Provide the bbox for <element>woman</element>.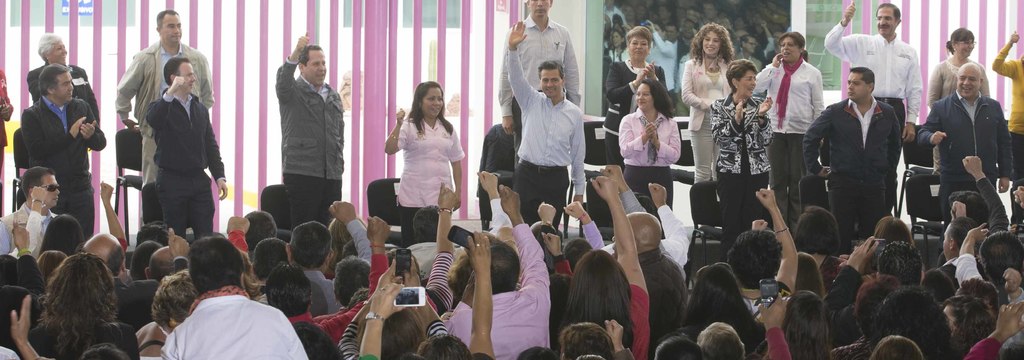
(35,251,68,282).
